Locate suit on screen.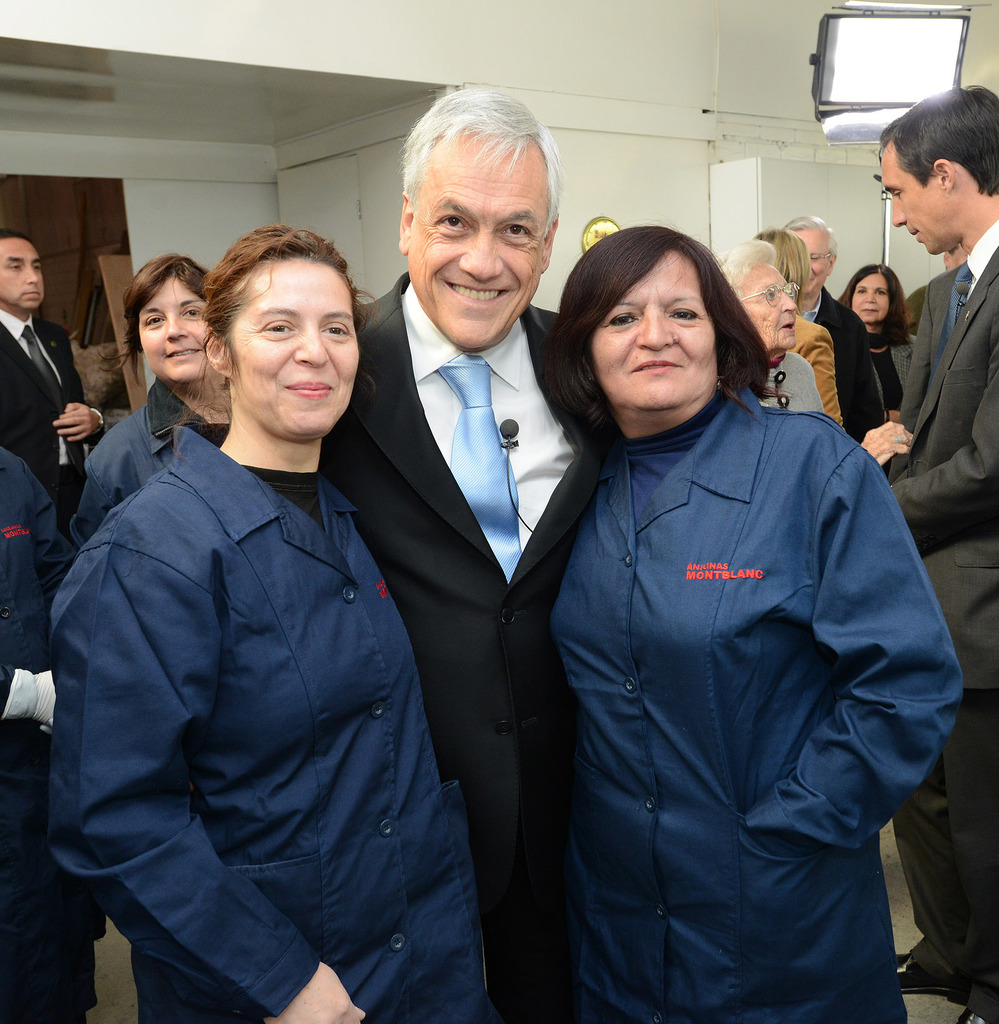
On screen at bbox=[808, 287, 883, 442].
